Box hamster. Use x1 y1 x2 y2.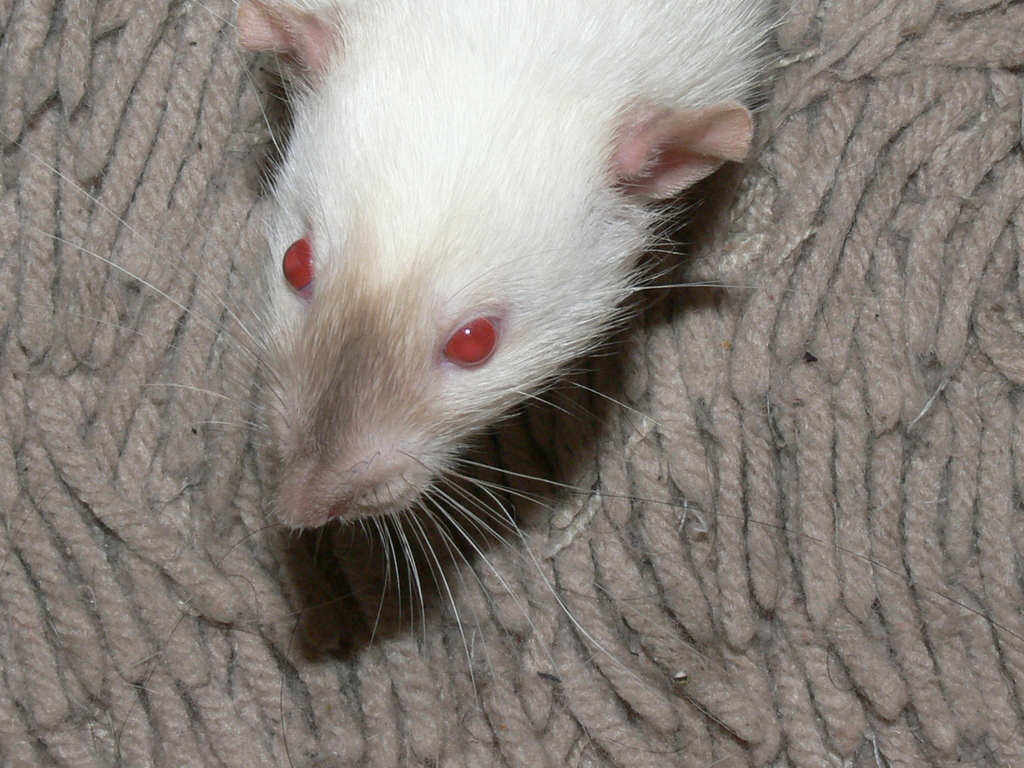
0 0 945 767.
